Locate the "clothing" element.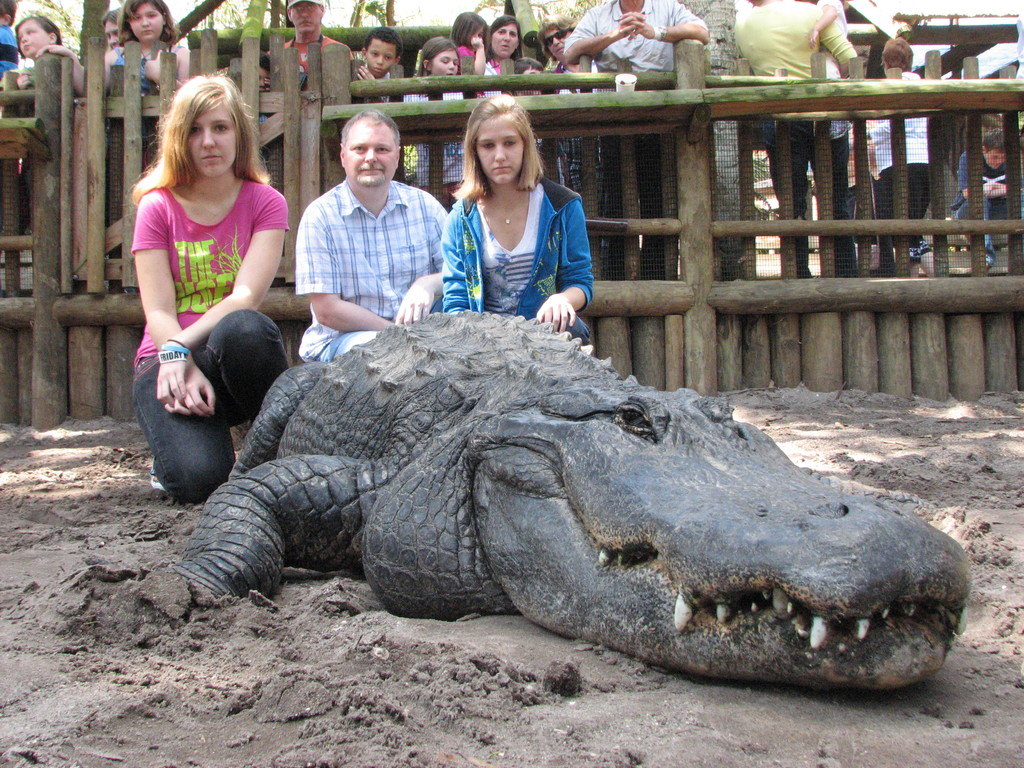
Element bbox: <box>133,175,294,503</box>.
